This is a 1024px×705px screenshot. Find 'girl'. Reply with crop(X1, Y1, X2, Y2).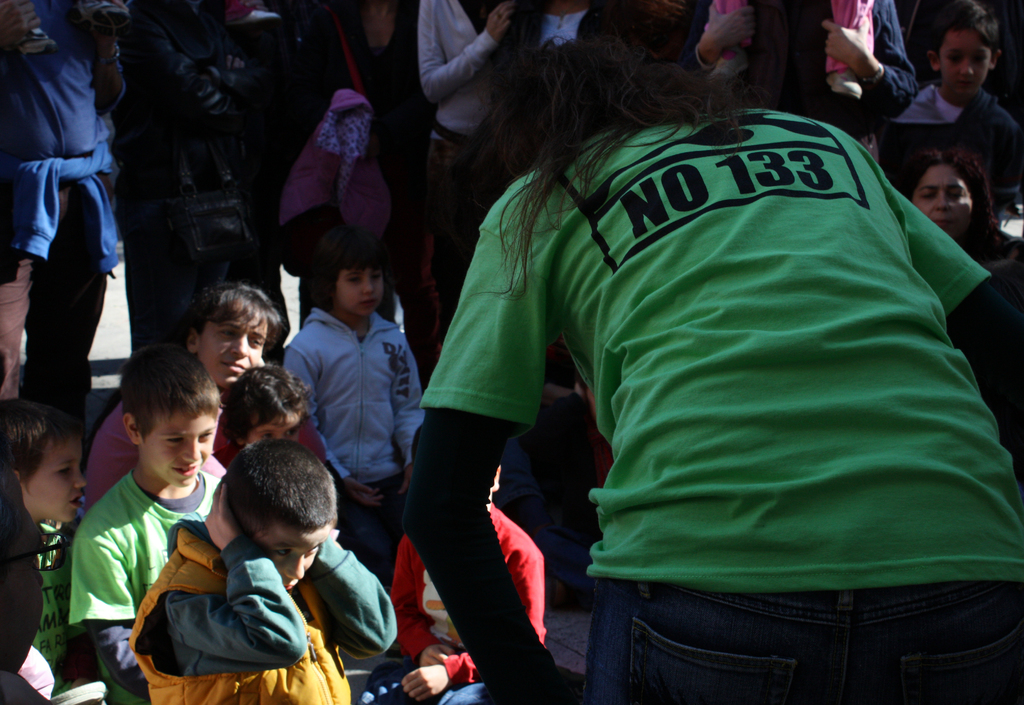
crop(281, 233, 431, 590).
